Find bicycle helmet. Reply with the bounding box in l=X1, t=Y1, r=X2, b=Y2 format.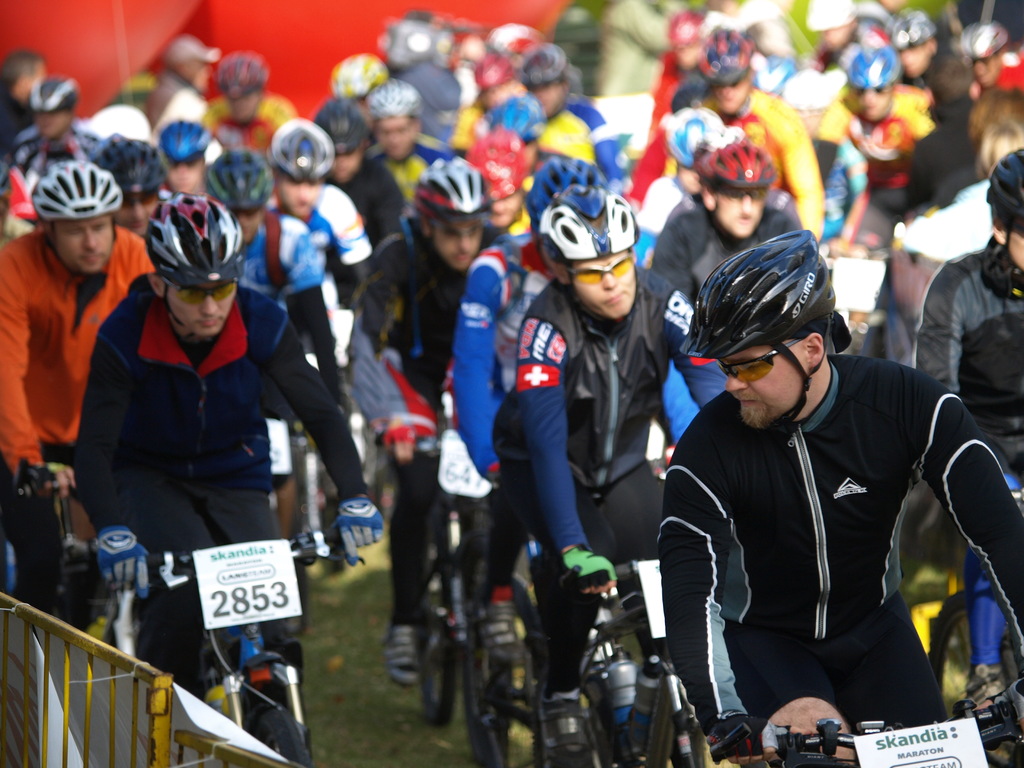
l=679, t=227, r=830, b=358.
